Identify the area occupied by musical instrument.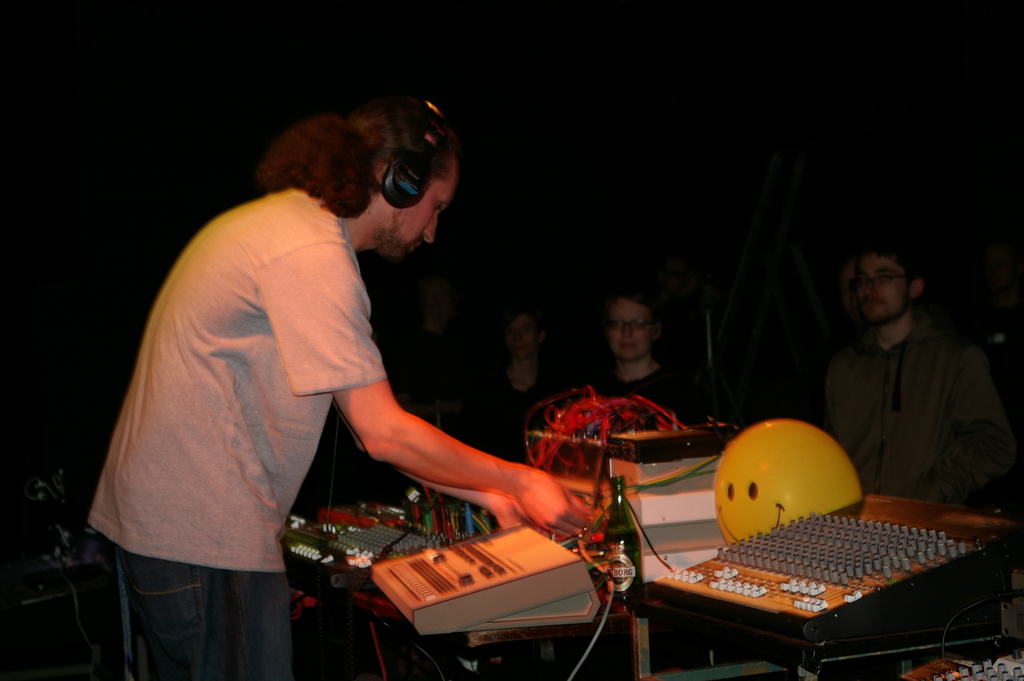
Area: [x1=303, y1=499, x2=625, y2=638].
